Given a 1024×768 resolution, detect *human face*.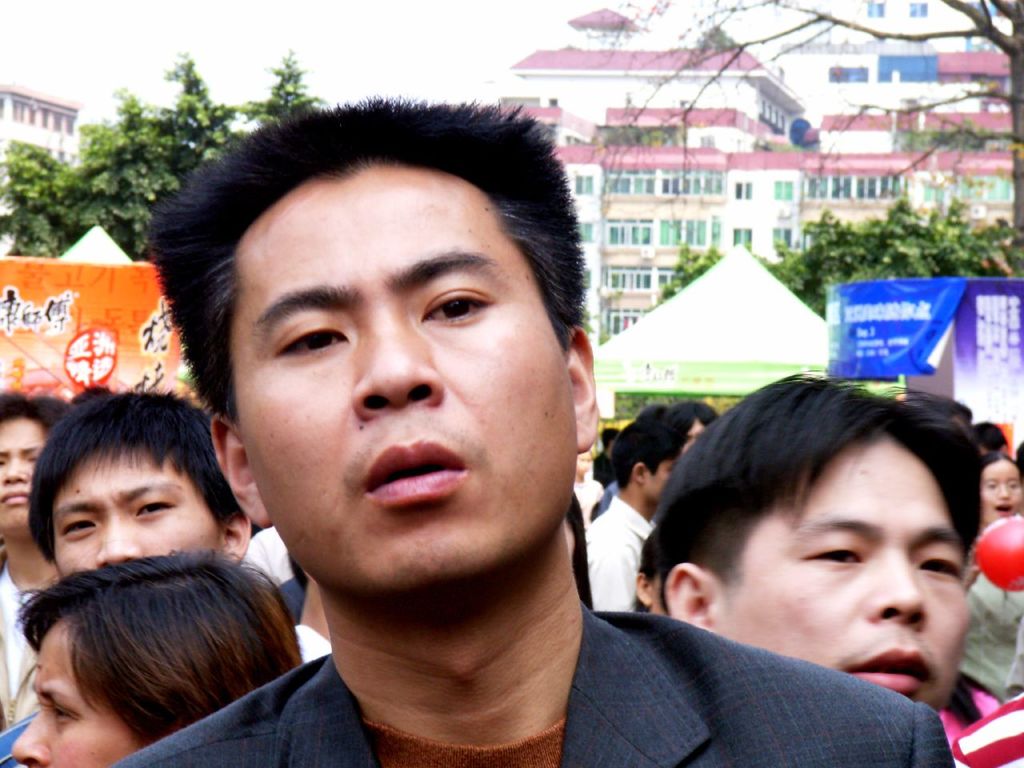
detection(10, 624, 131, 767).
